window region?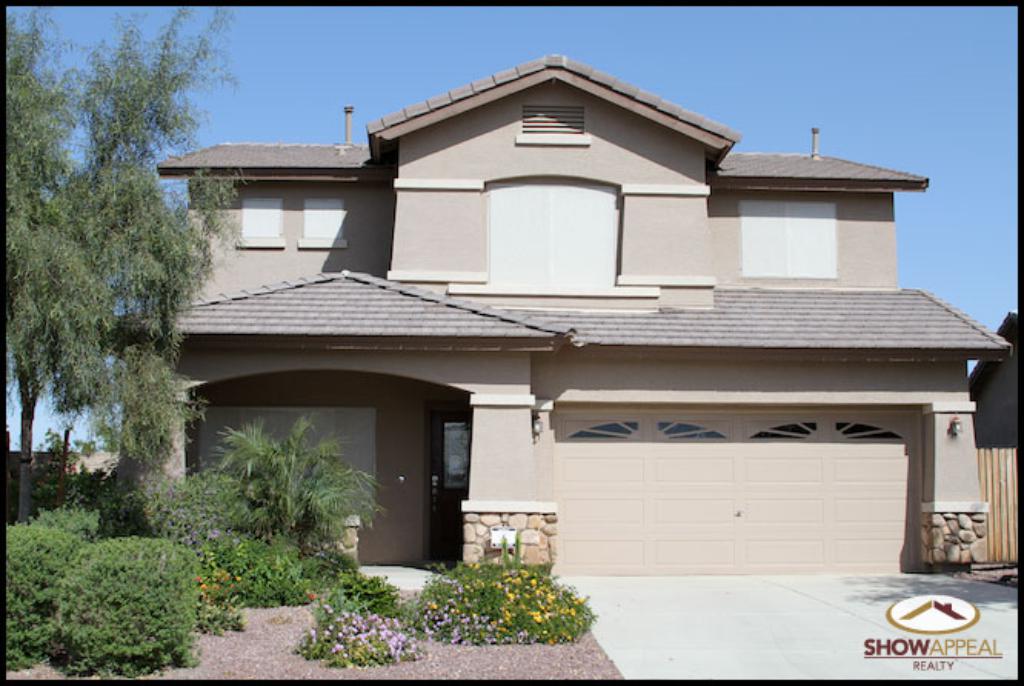
x1=741 y1=200 x2=839 y2=281
